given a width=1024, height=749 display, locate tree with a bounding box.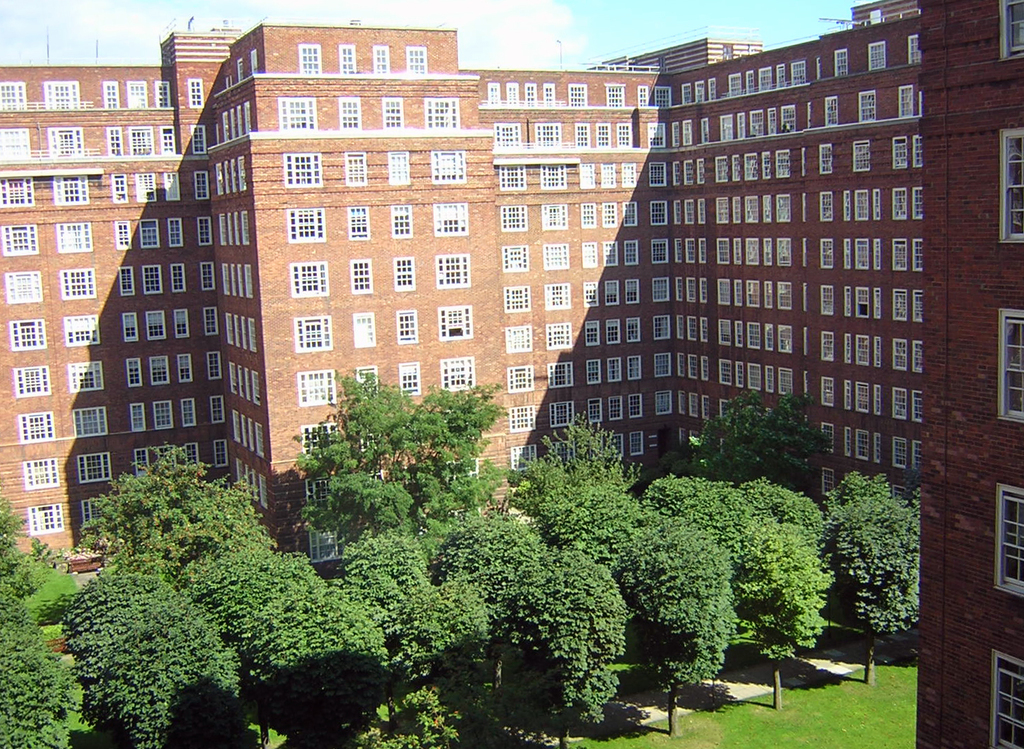
Located: region(0, 476, 93, 748).
